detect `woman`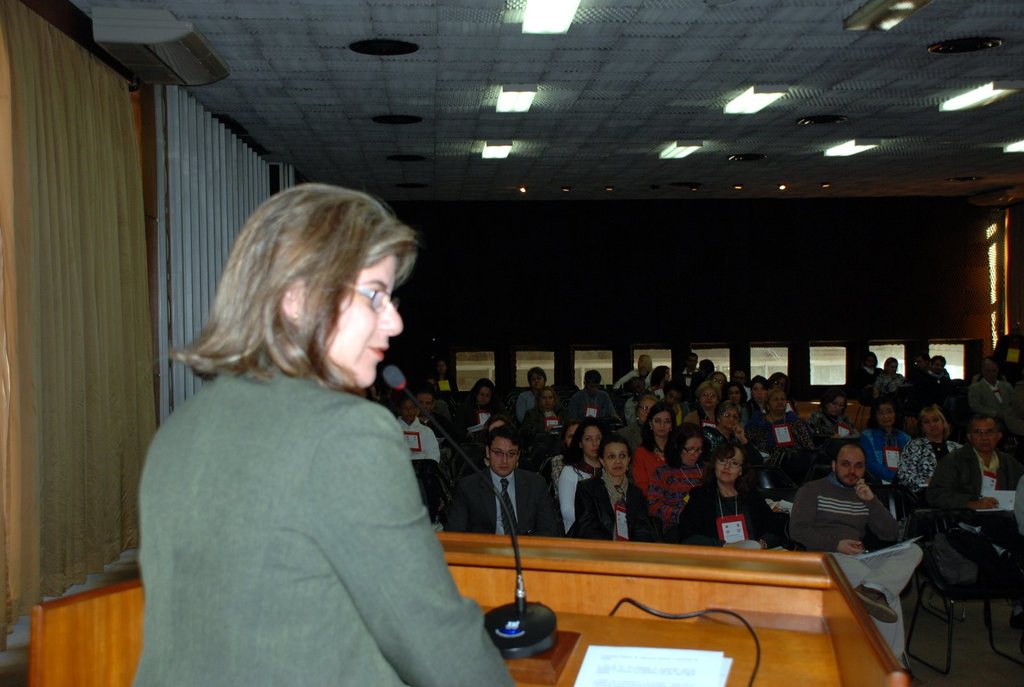
locate(676, 439, 787, 551)
